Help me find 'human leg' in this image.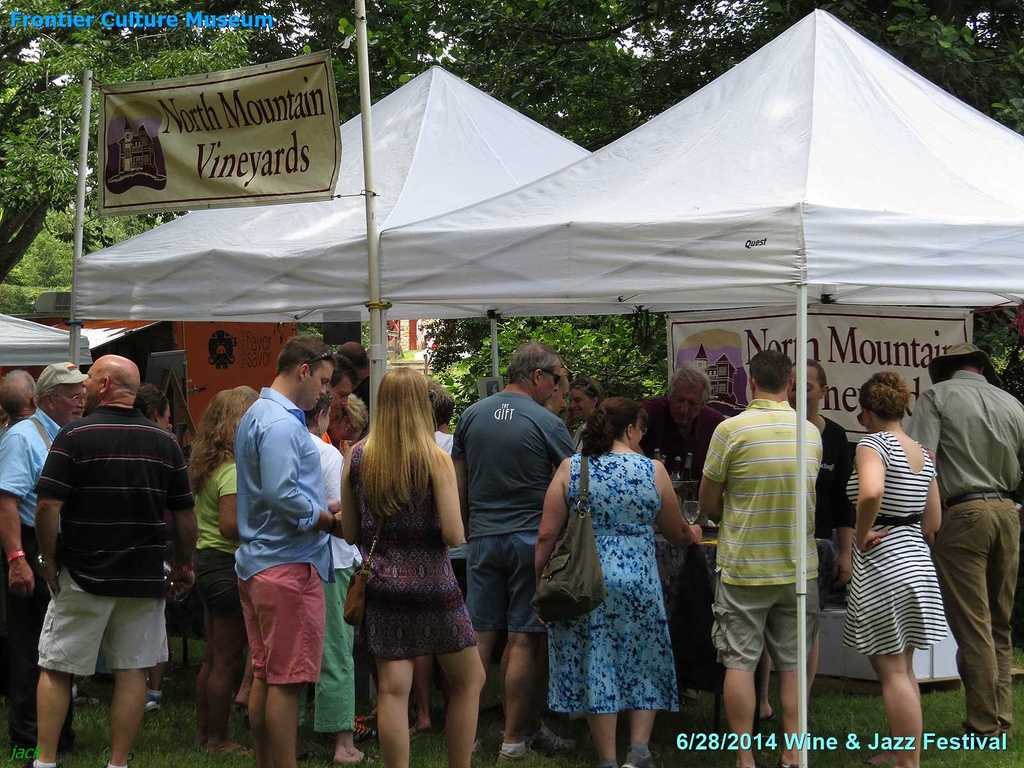
Found it: (589,709,620,767).
